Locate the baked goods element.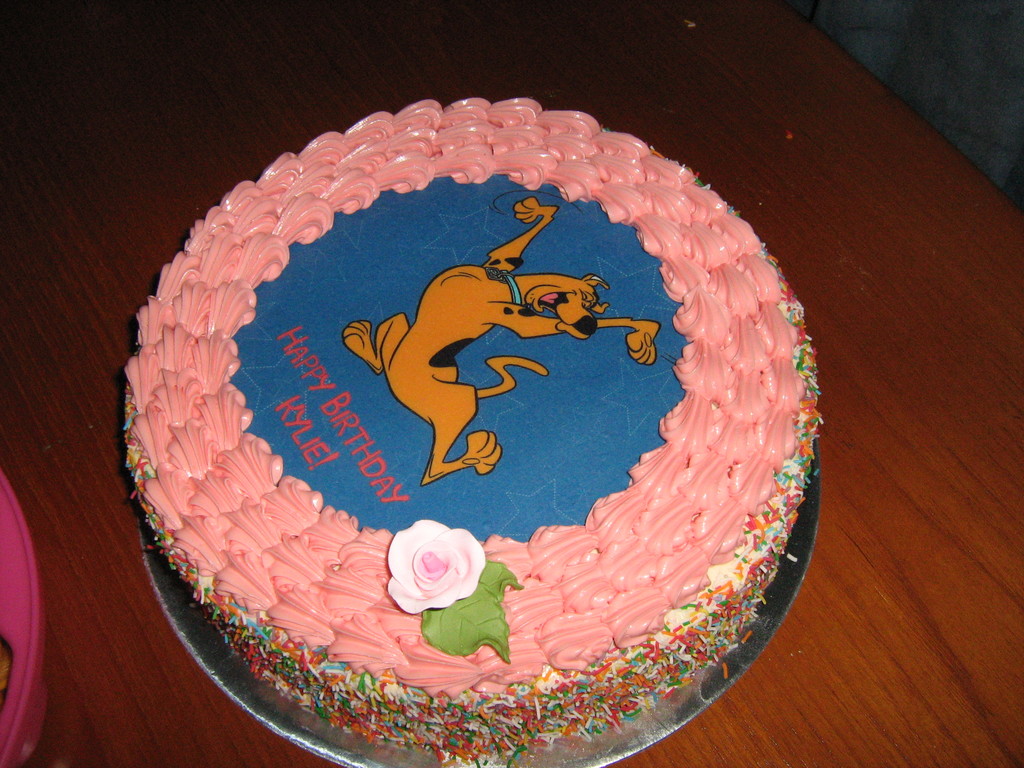
Element bbox: Rect(122, 95, 822, 767).
